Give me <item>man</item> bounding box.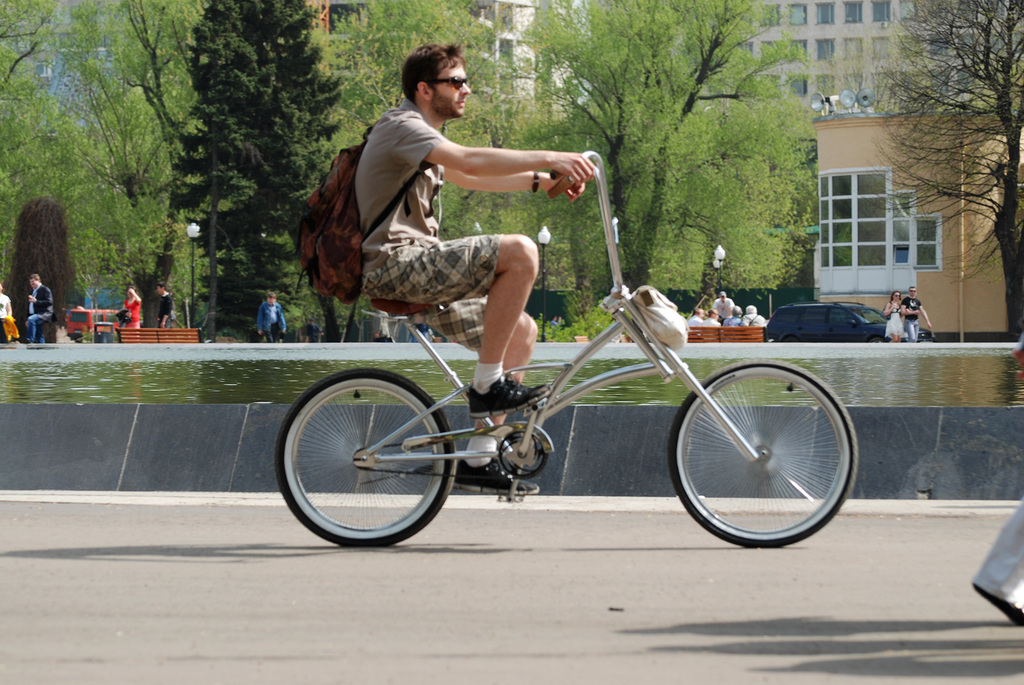
312,67,607,375.
